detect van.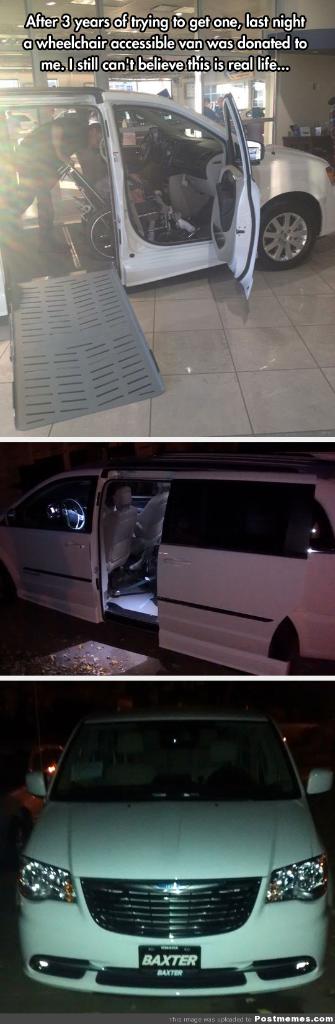
Detected at x1=7 y1=440 x2=334 y2=672.
